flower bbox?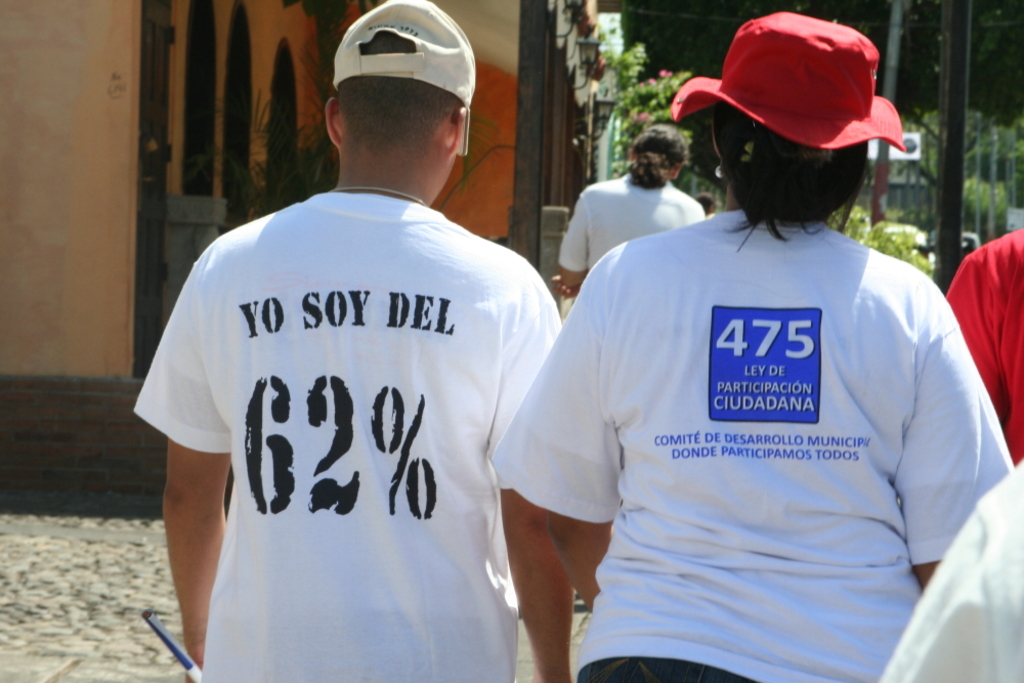
detection(645, 76, 656, 88)
